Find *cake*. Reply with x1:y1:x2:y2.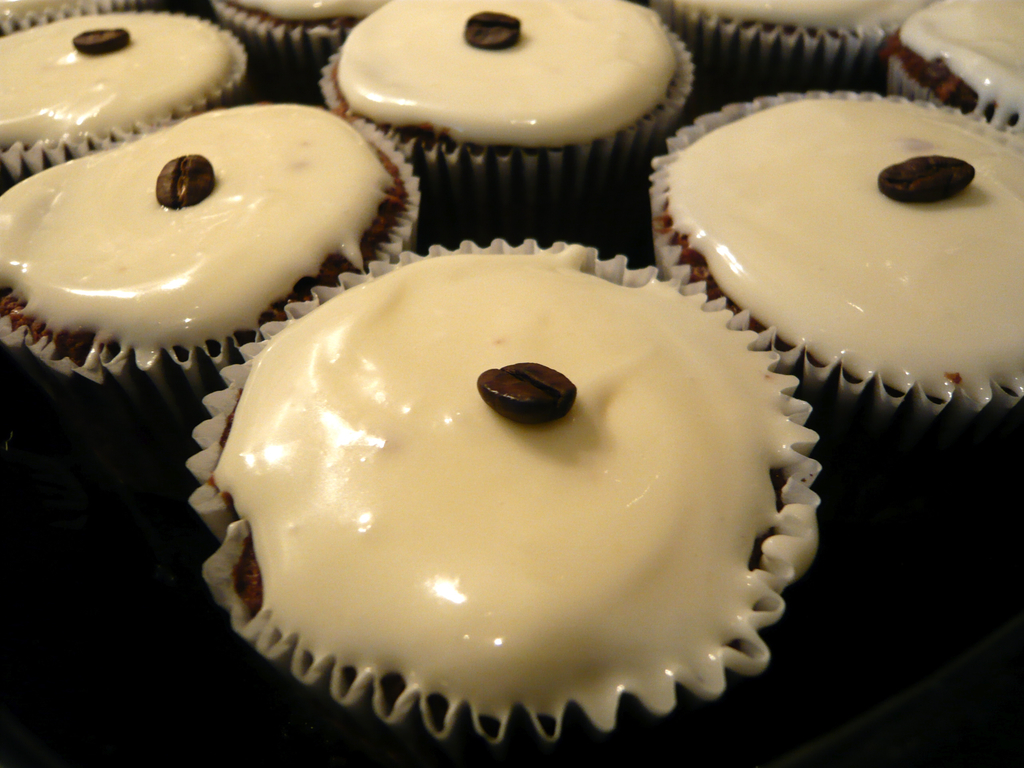
0:90:407:355.
